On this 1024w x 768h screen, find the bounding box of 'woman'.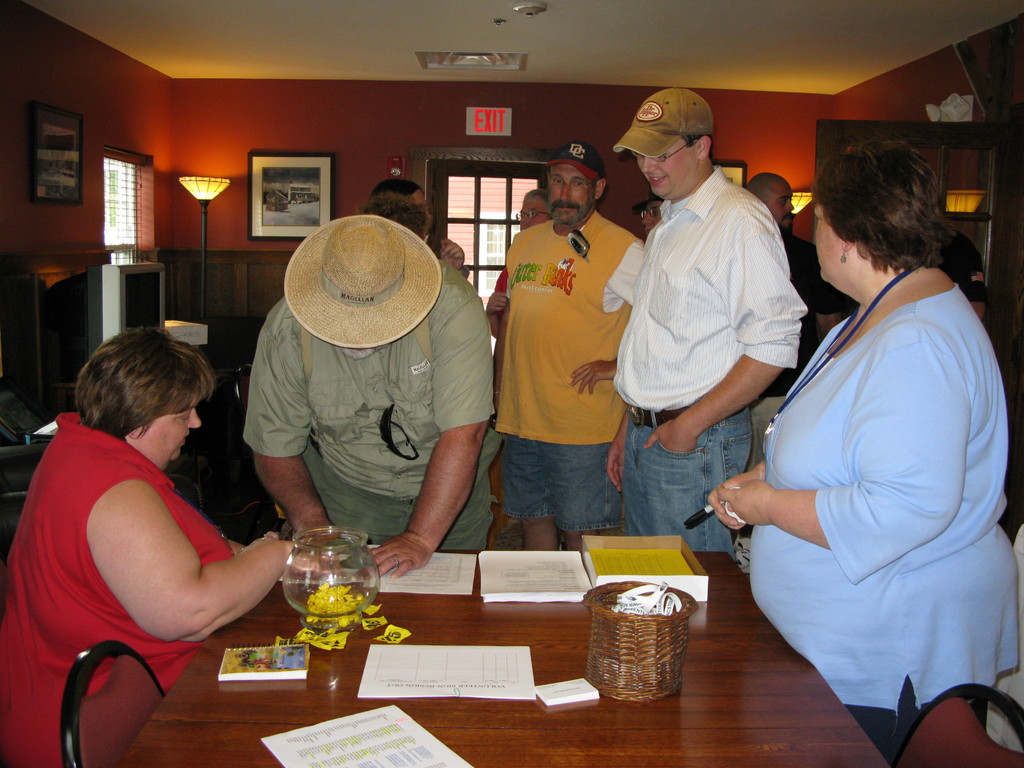
Bounding box: [704,134,1020,753].
